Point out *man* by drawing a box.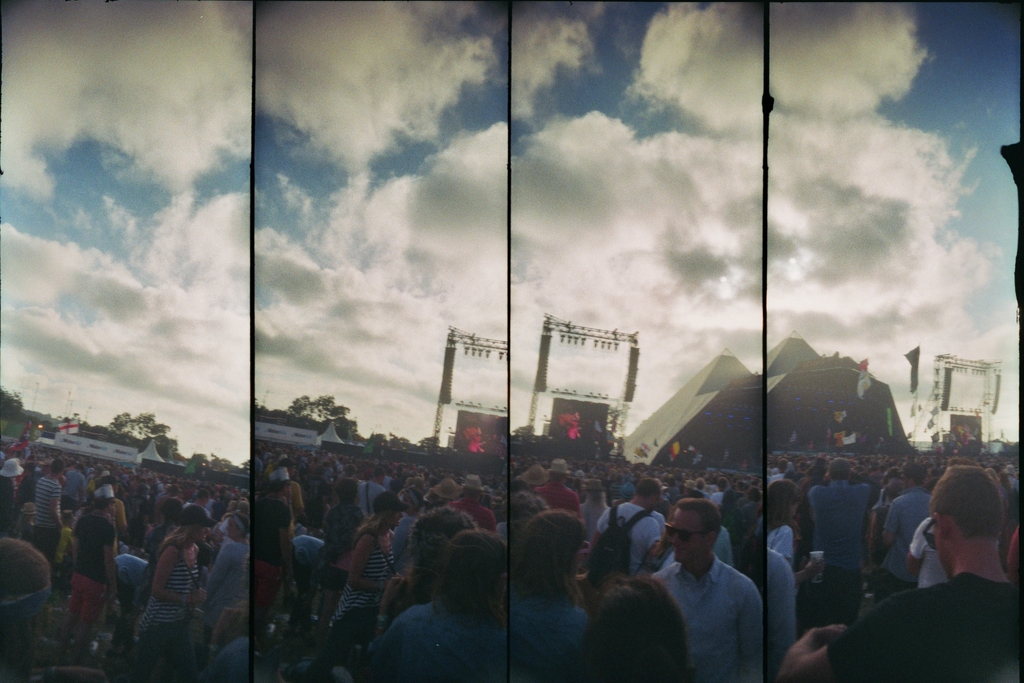
651/500/763/682.
